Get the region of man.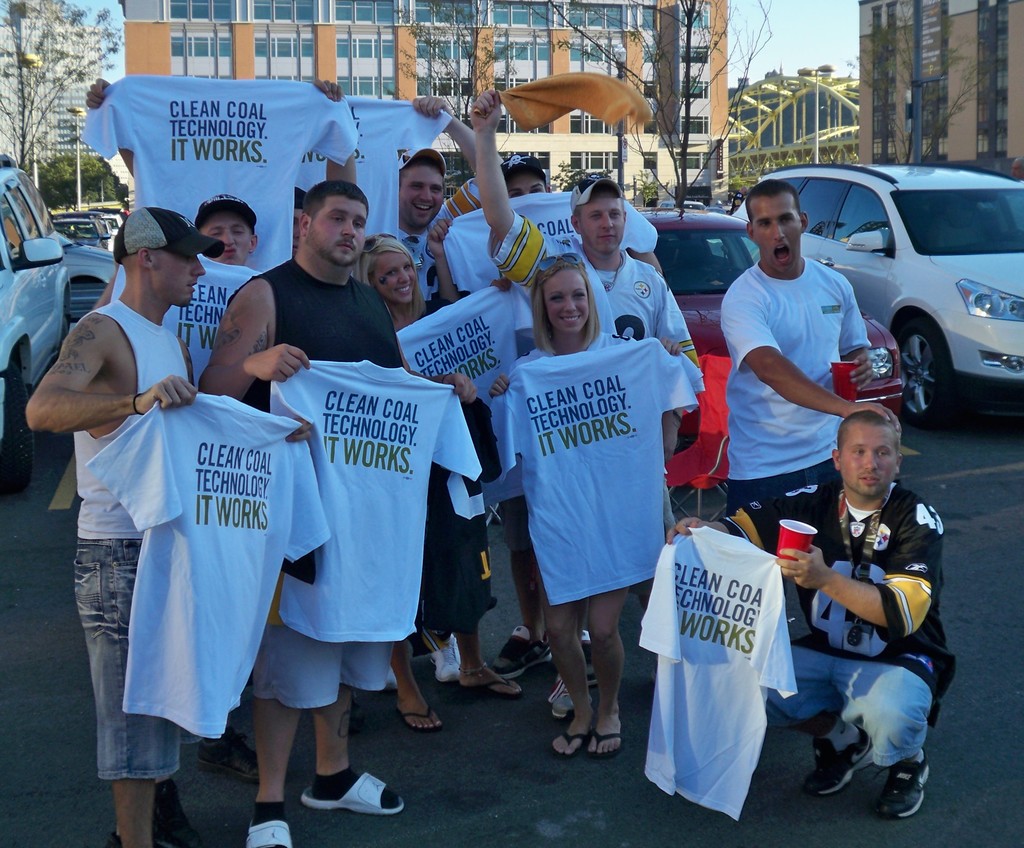
[22, 204, 312, 847].
